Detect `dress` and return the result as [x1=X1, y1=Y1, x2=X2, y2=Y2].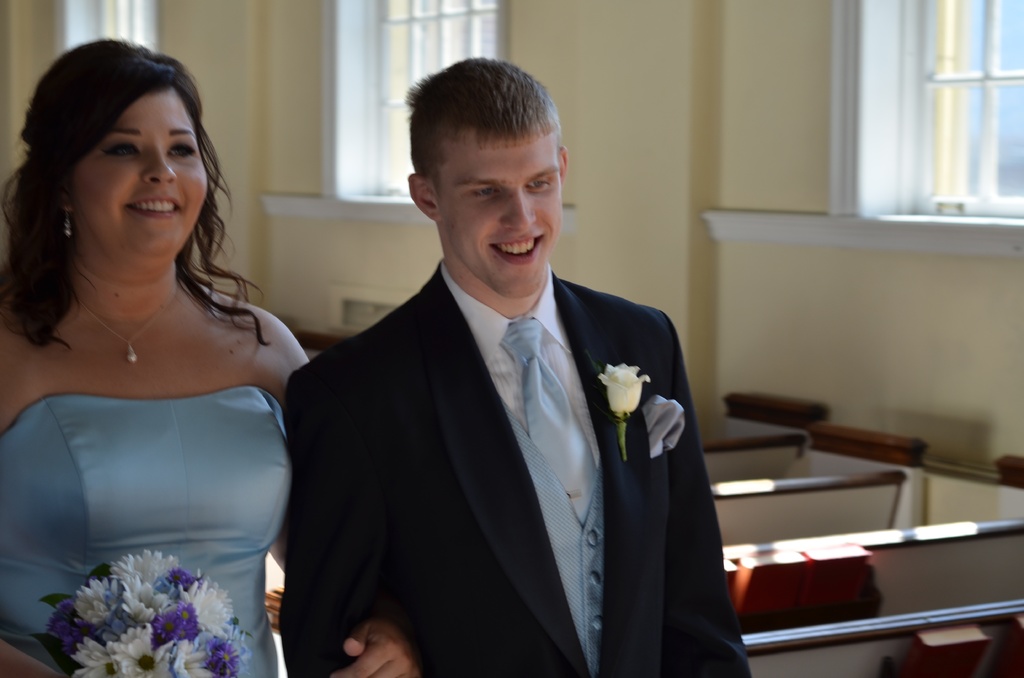
[x1=0, y1=385, x2=290, y2=677].
